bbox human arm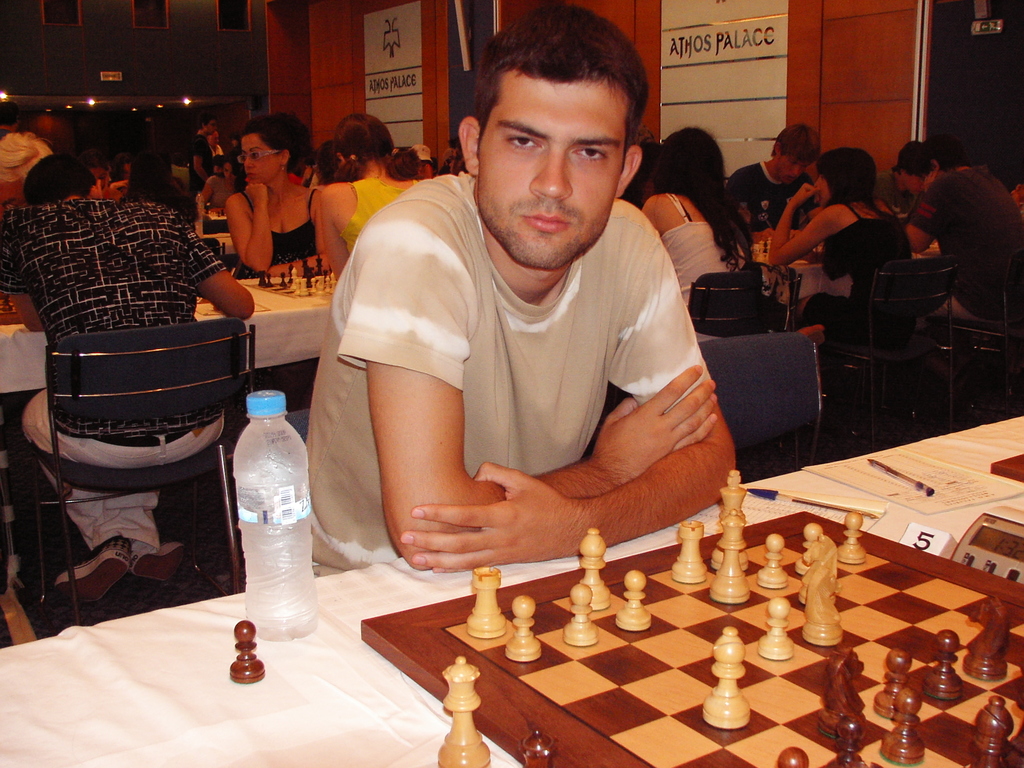
pyautogui.locateOnScreen(197, 176, 214, 212)
